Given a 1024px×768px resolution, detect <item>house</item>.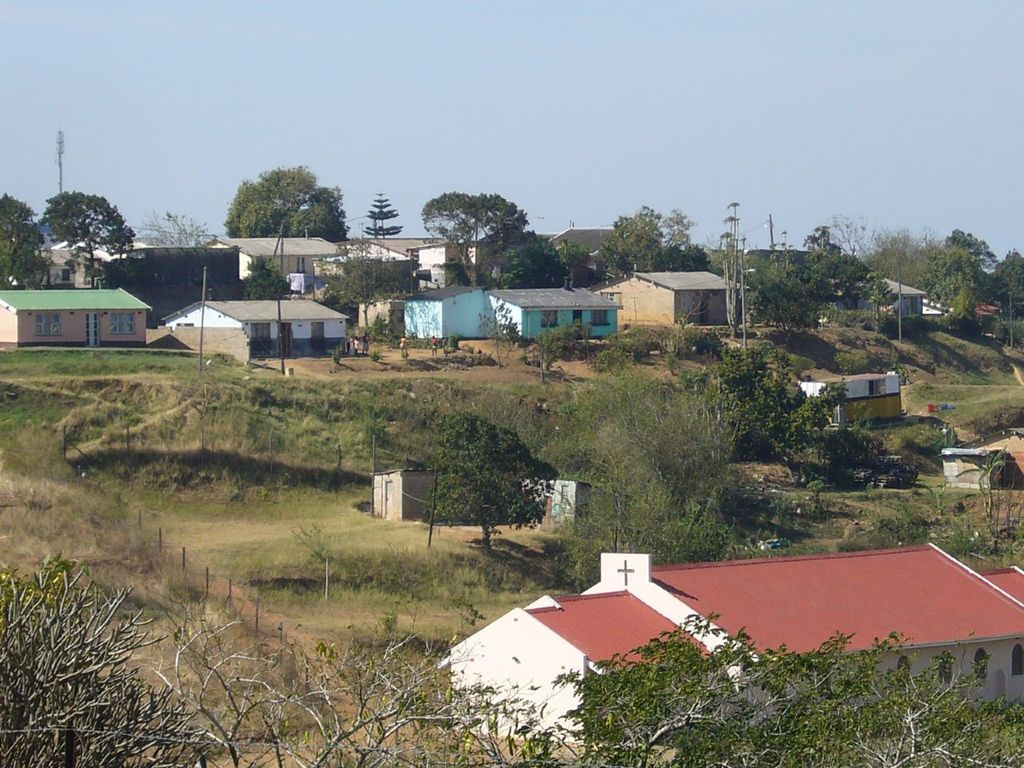
(x1=410, y1=234, x2=473, y2=286).
